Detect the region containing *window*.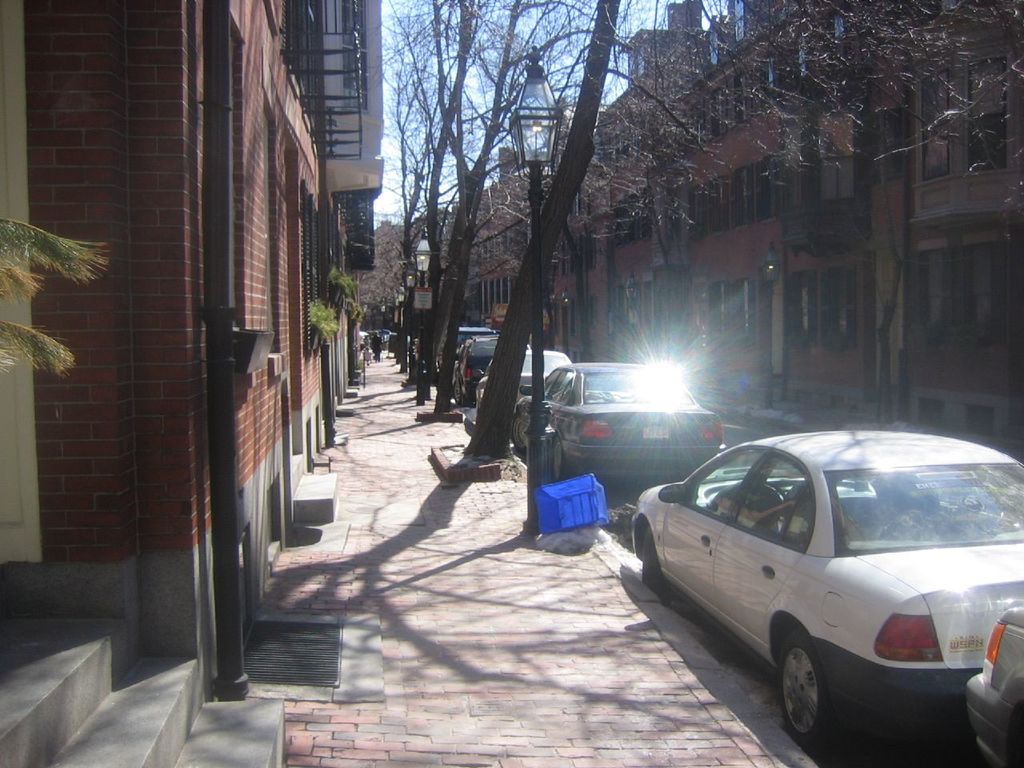
[787,274,821,342].
